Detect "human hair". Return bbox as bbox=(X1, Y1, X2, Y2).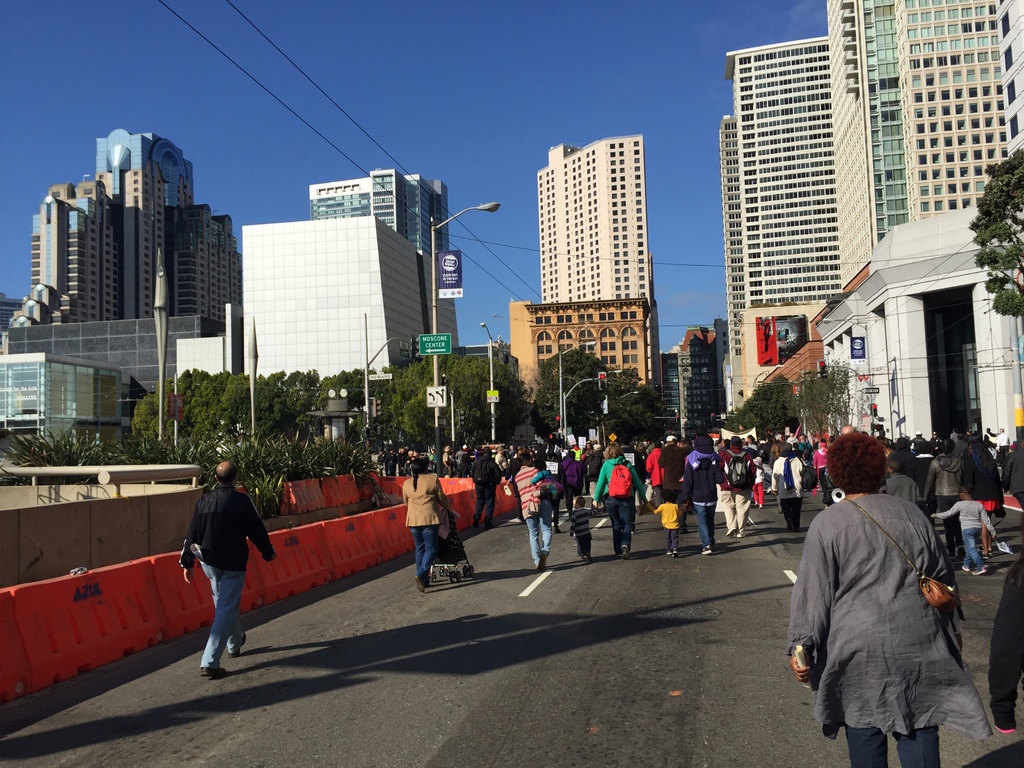
bbox=(660, 489, 674, 502).
